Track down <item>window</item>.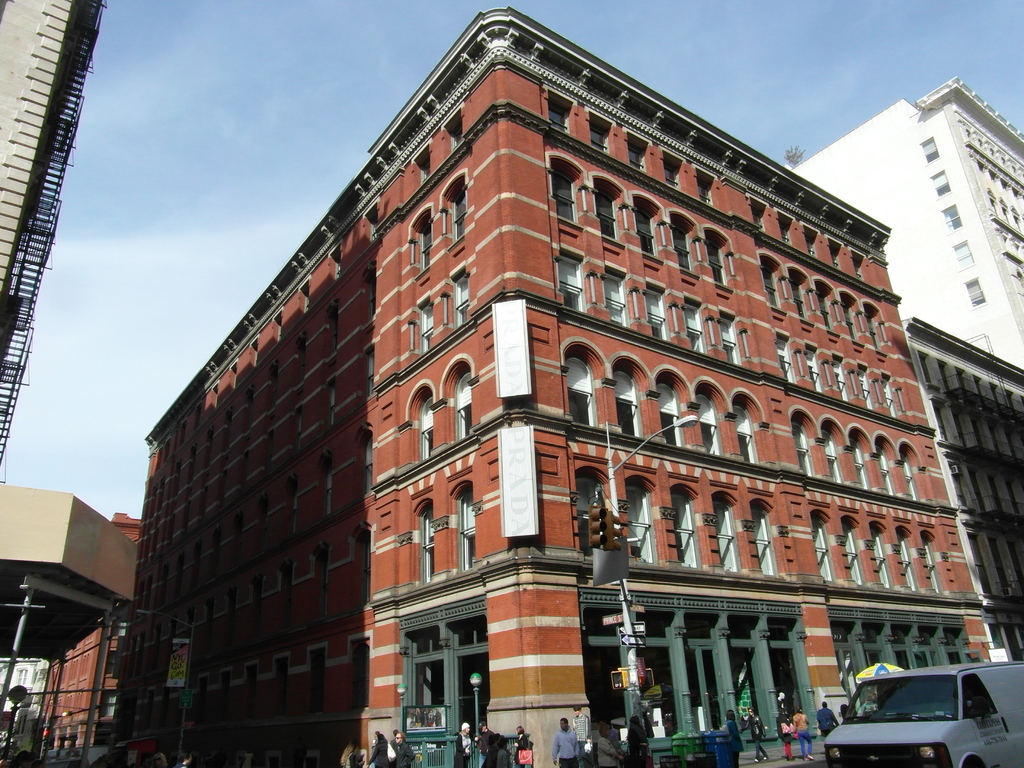
Tracked to left=671, top=500, right=695, bottom=565.
